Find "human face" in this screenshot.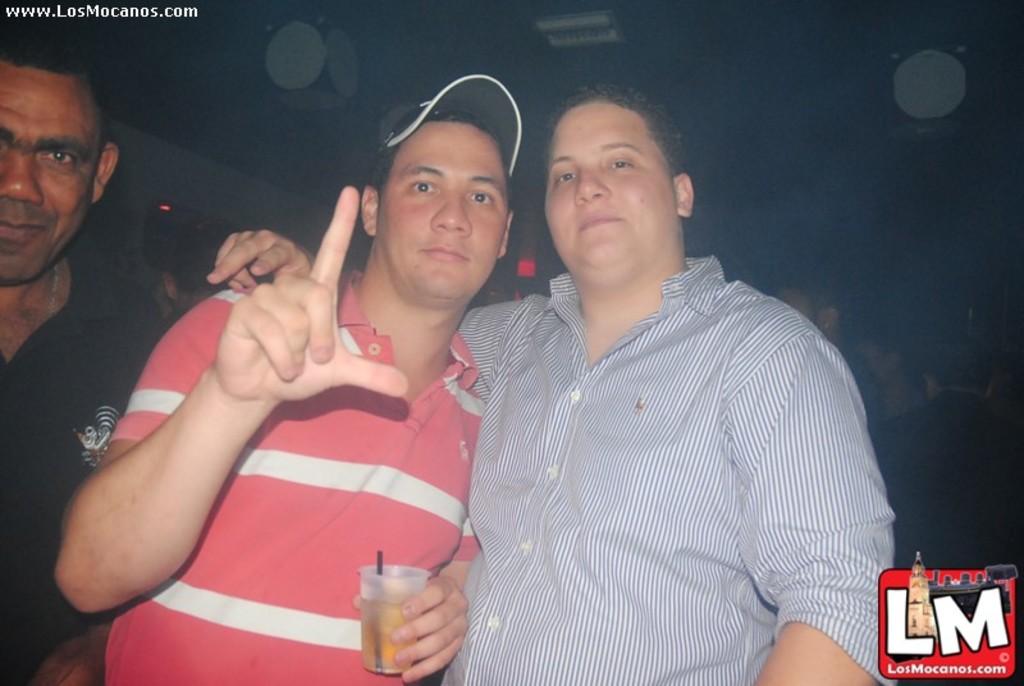
The bounding box for "human face" is 0, 73, 101, 280.
